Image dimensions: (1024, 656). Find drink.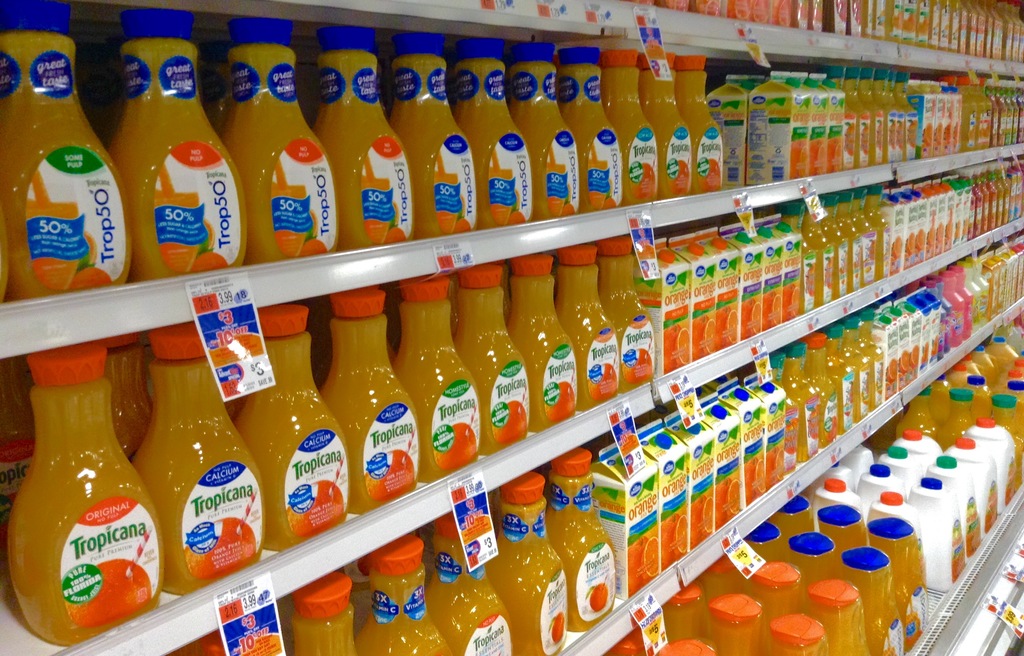
x1=772, y1=352, x2=798, y2=468.
